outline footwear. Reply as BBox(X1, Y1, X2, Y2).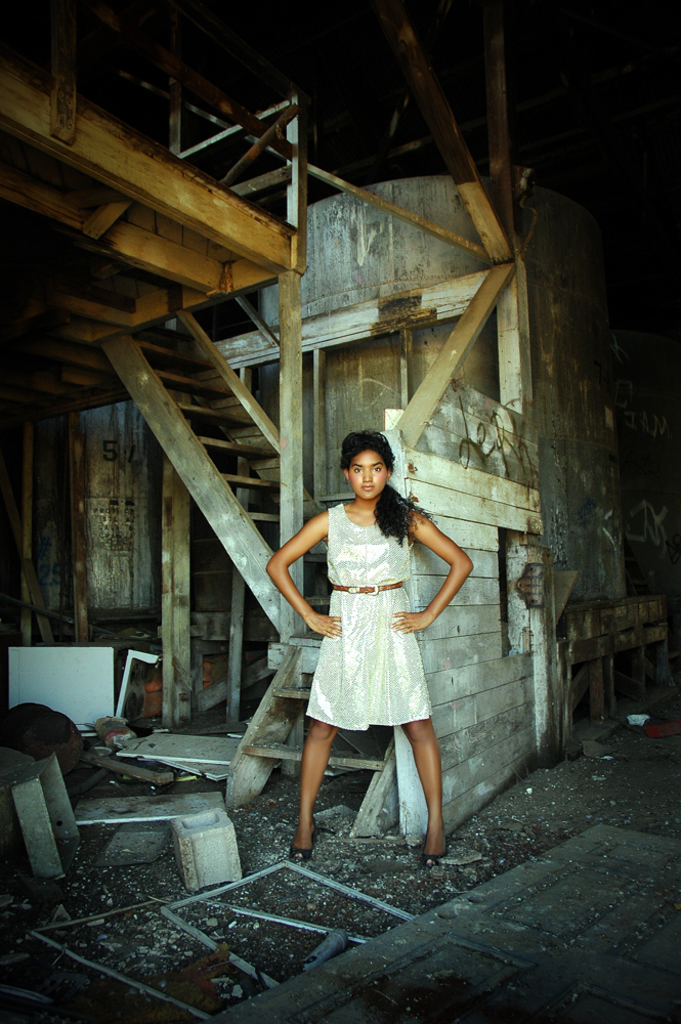
BBox(291, 819, 322, 861).
